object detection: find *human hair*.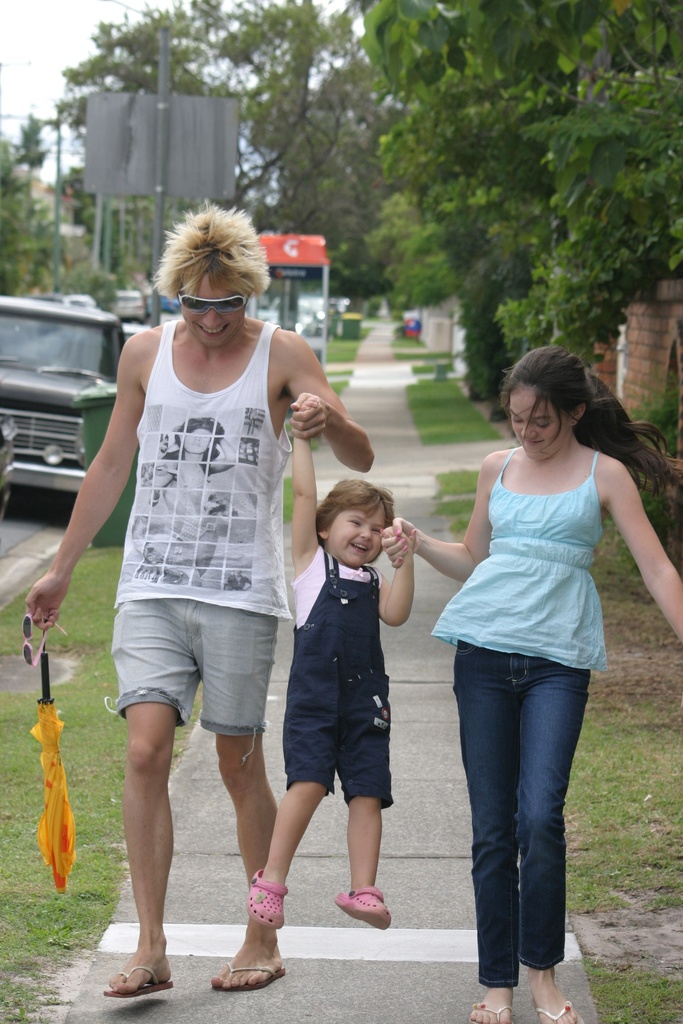
(313, 481, 399, 547).
